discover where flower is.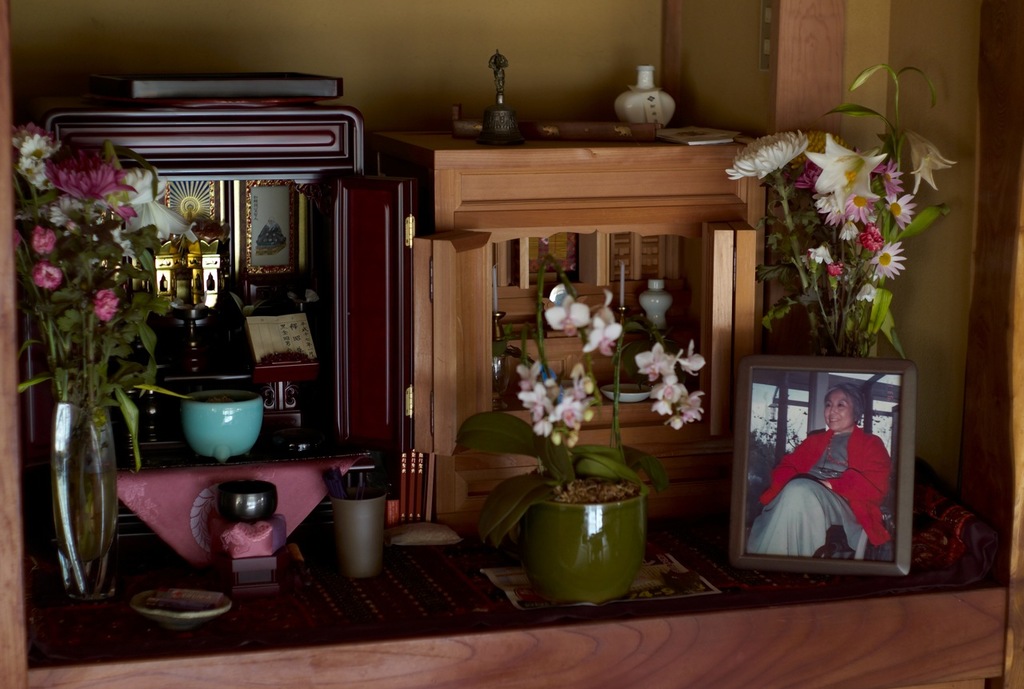
Discovered at left=92, top=285, right=123, bottom=323.
